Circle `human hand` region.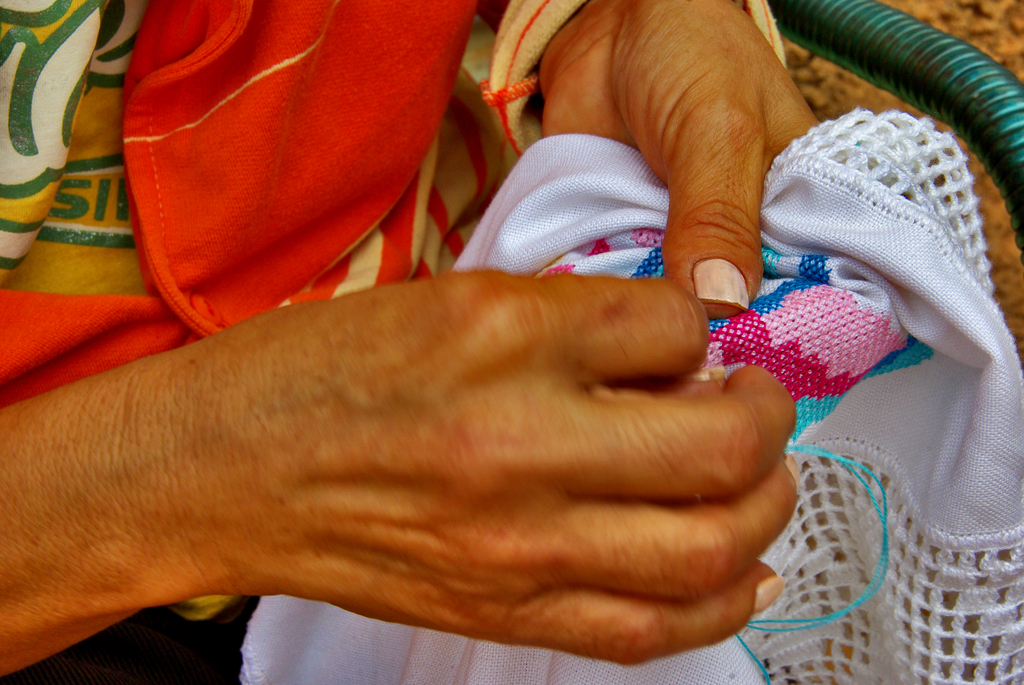
Region: bbox=(86, 256, 845, 673).
